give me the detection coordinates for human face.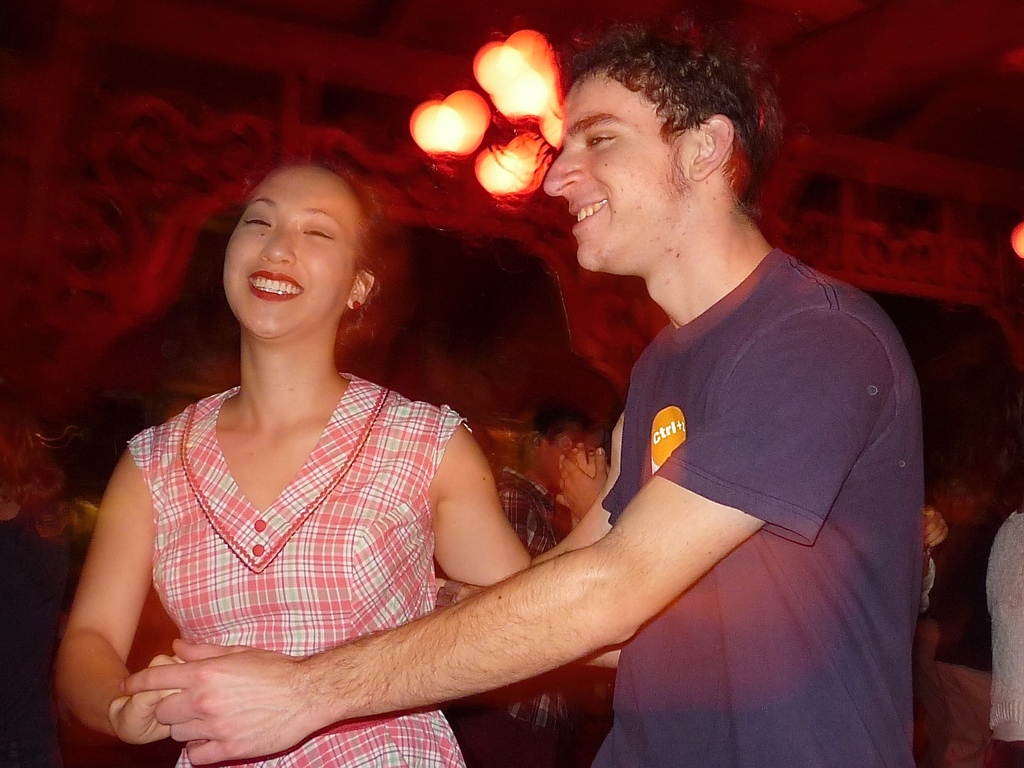
BBox(543, 70, 683, 267).
